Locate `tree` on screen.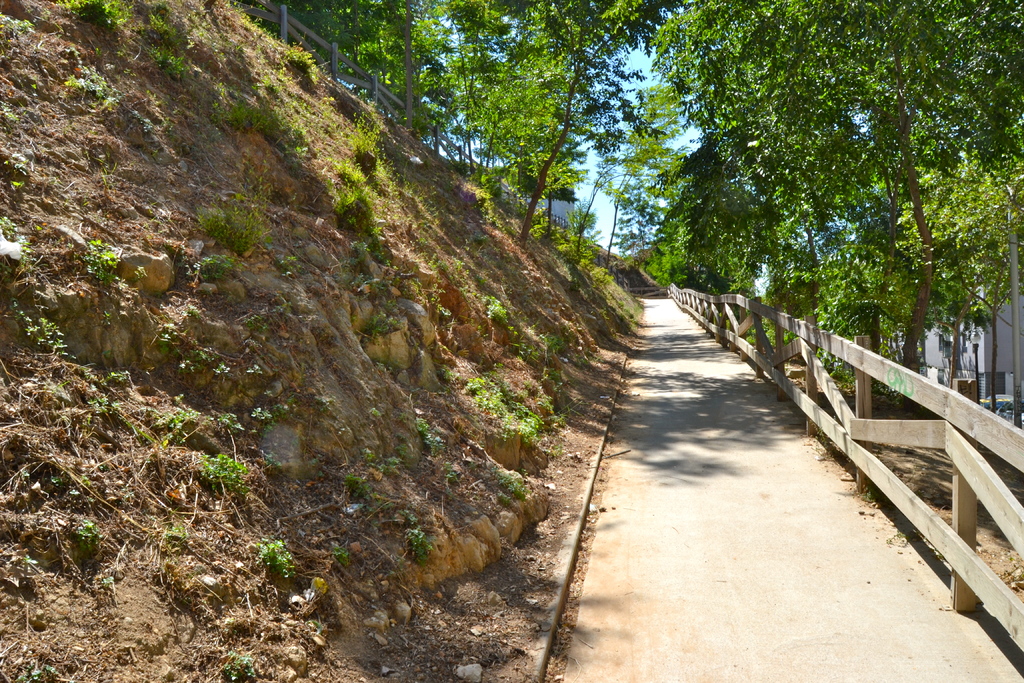
On screen at [241, 0, 456, 136].
